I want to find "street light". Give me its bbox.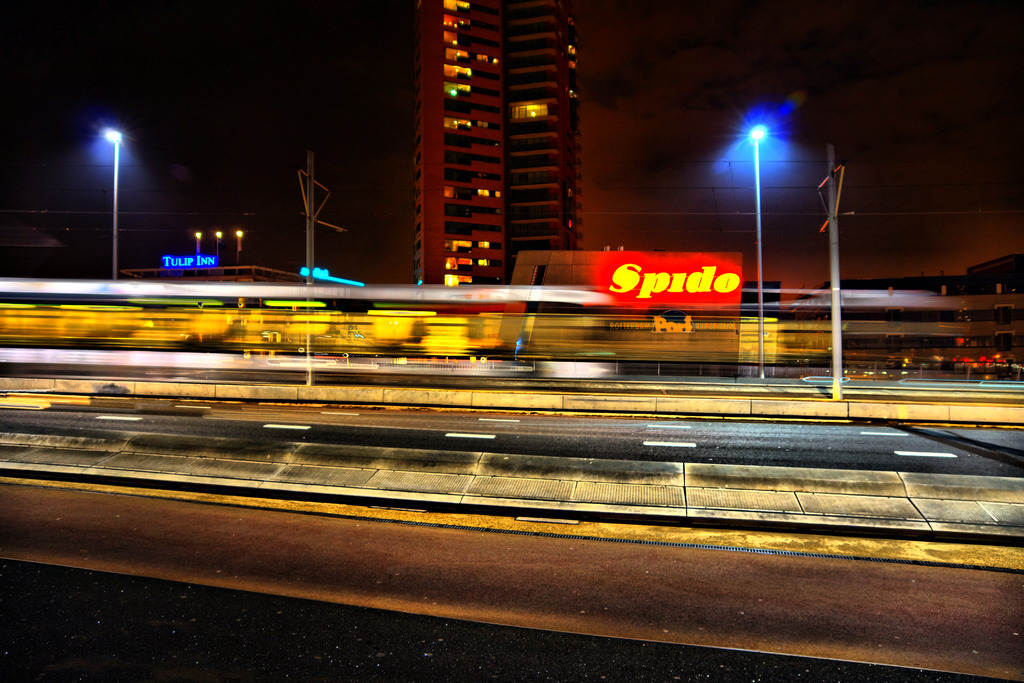
(left=96, top=131, right=122, bottom=281).
